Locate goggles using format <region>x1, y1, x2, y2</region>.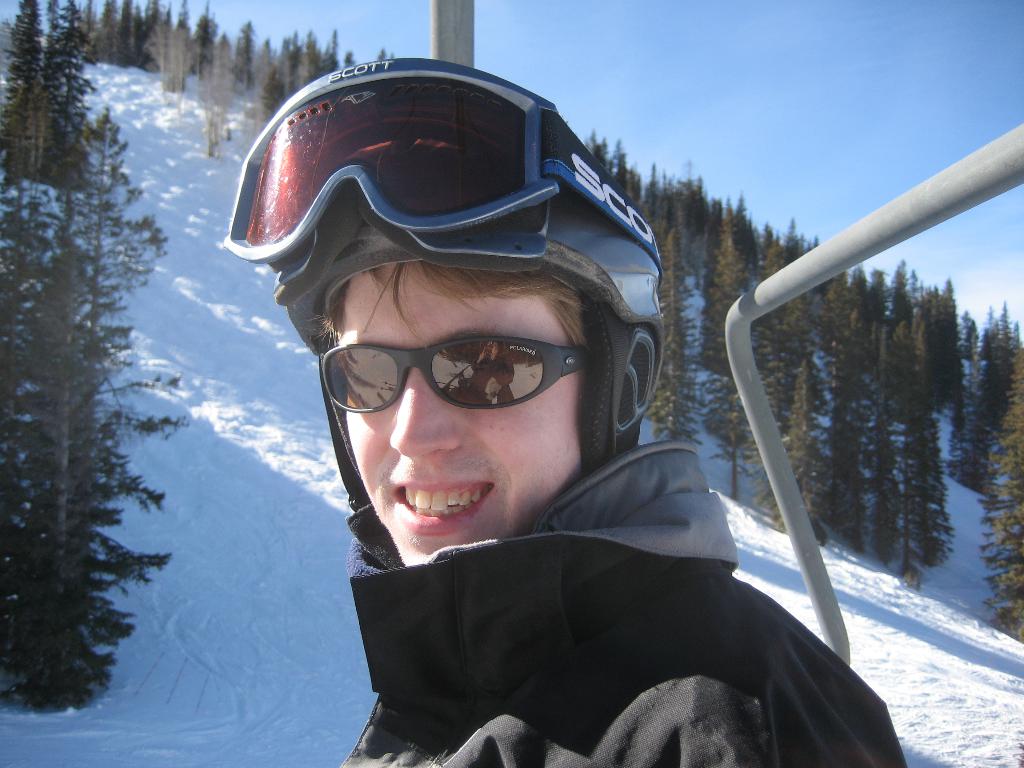
<region>224, 52, 667, 286</region>.
